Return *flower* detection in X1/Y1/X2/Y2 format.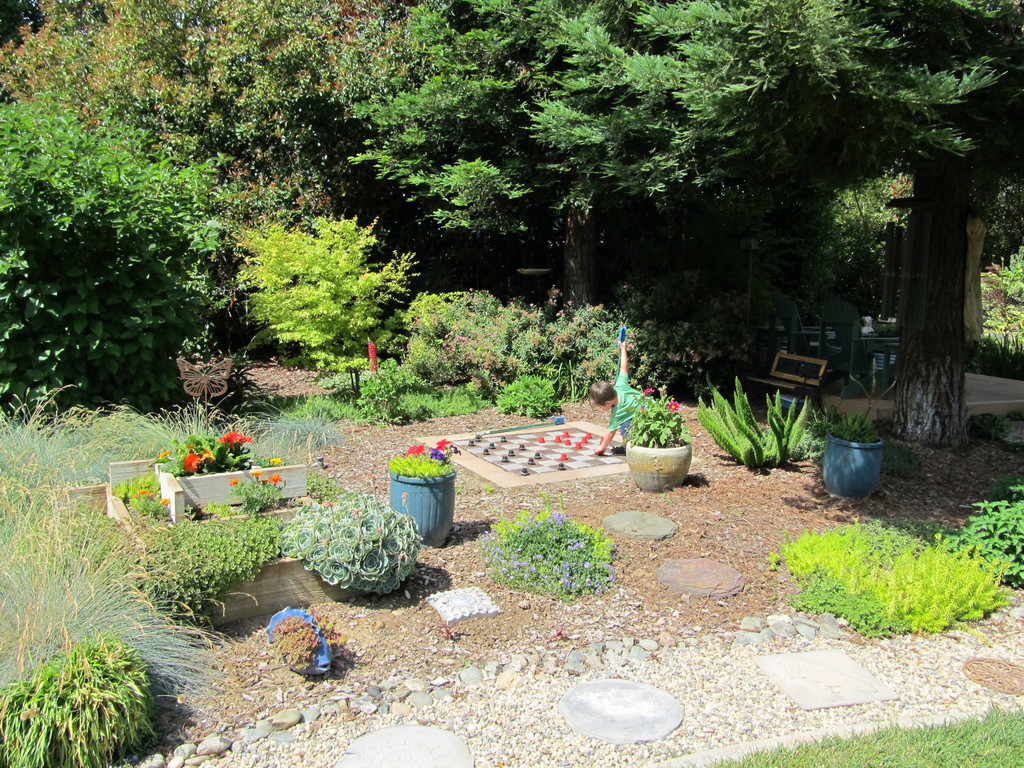
637/404/644/415.
